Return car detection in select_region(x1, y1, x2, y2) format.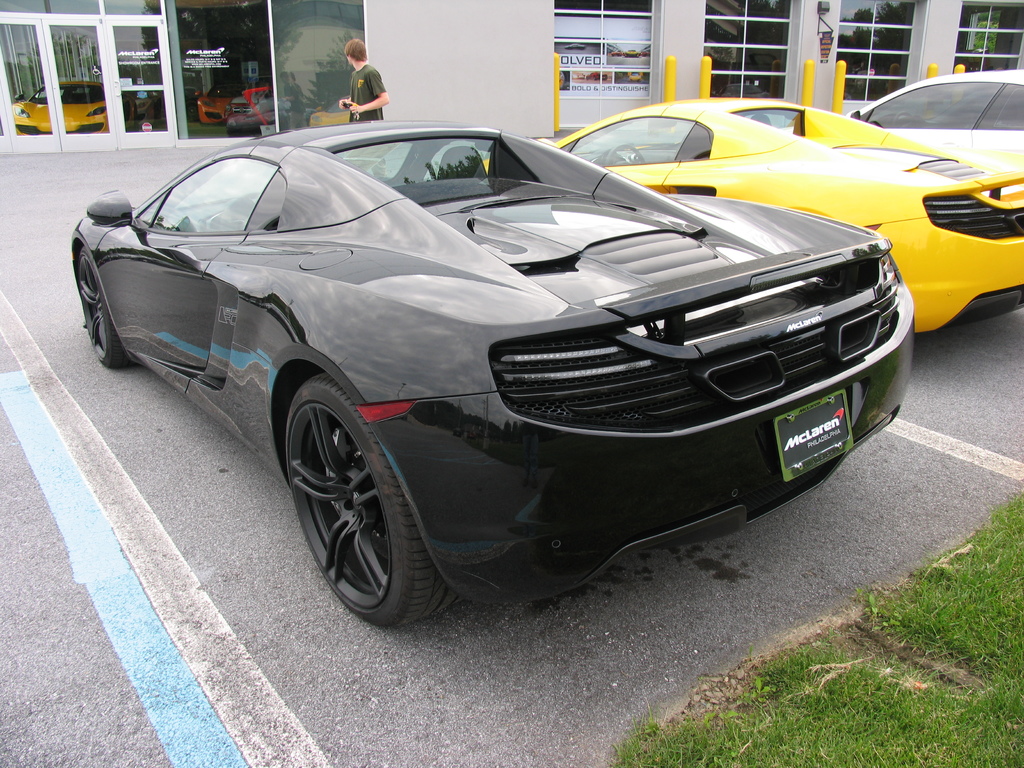
select_region(847, 68, 1023, 172).
